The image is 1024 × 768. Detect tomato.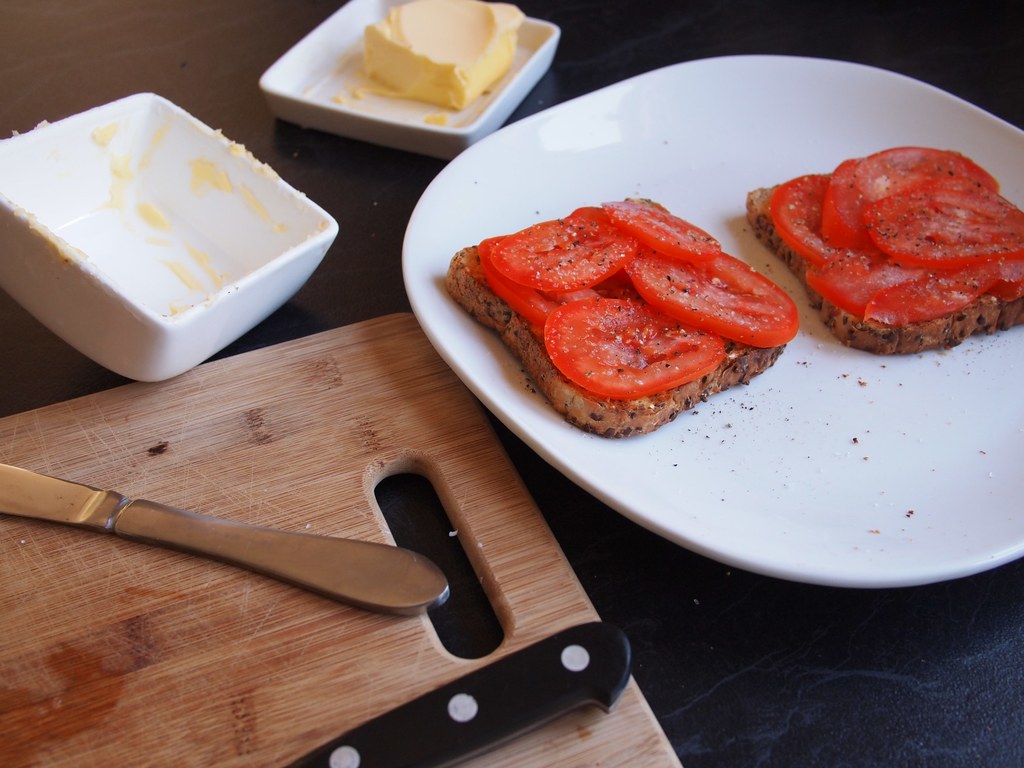
Detection: left=629, top=246, right=796, bottom=345.
